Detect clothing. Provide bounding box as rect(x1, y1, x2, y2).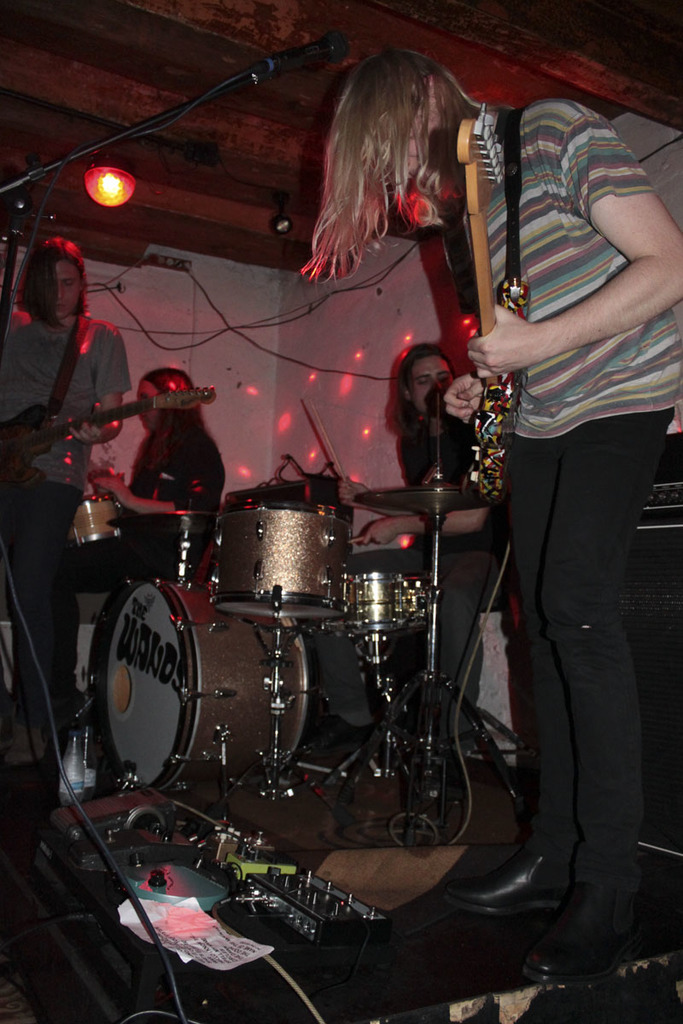
rect(467, 0, 669, 1009).
